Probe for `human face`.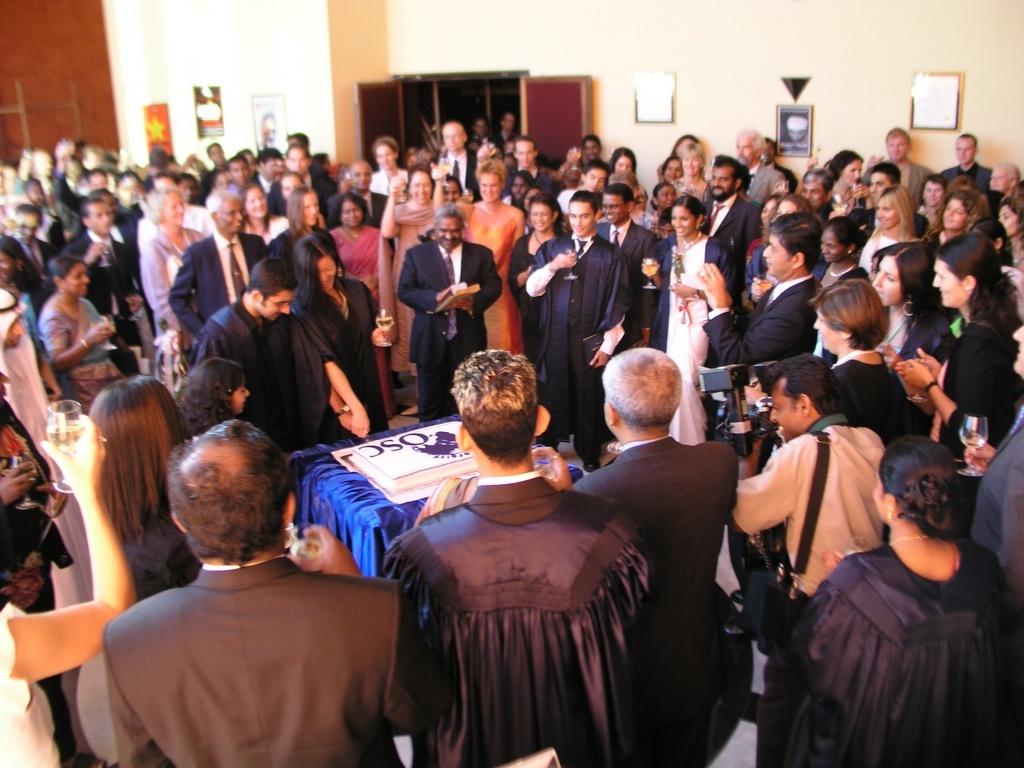
Probe result: 3:317:26:348.
